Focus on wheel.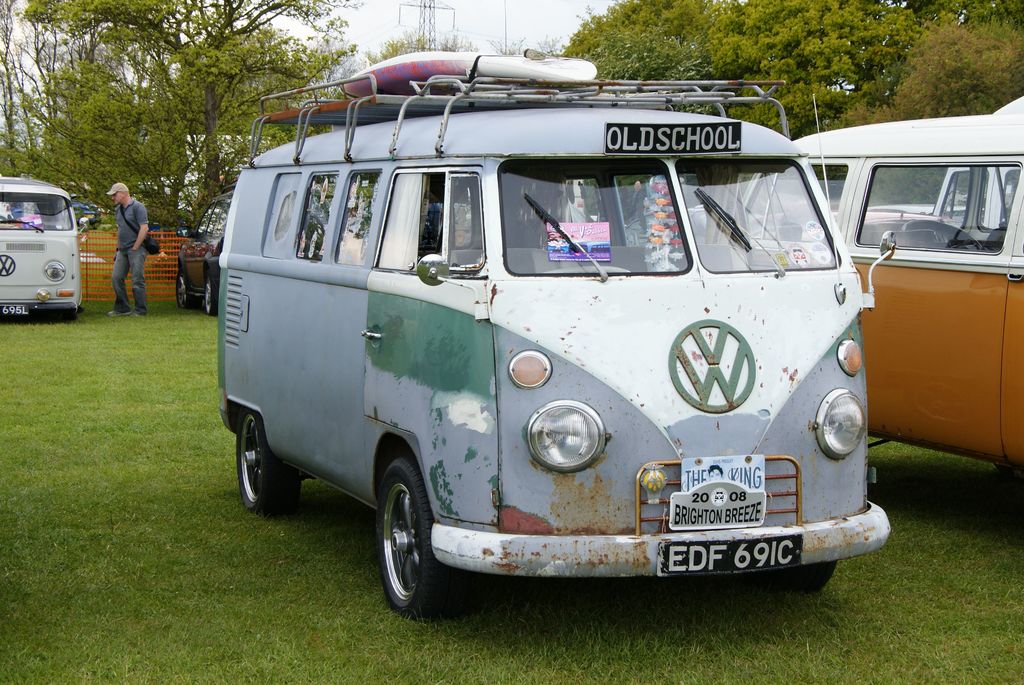
Focused at pyautogui.locateOnScreen(235, 405, 298, 514).
